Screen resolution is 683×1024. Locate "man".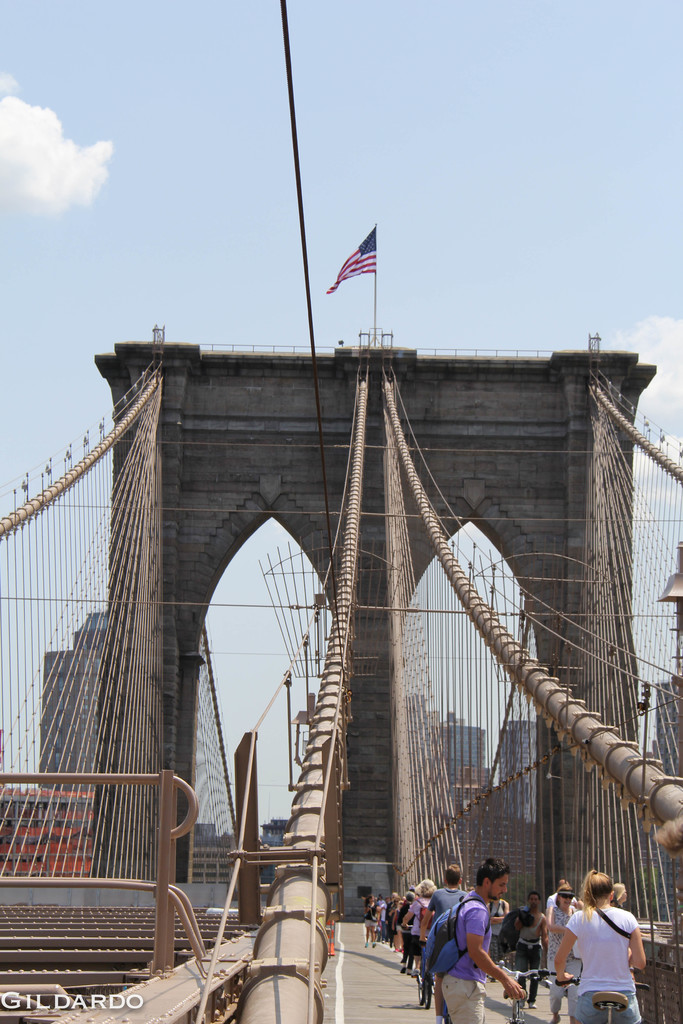
[400, 883, 527, 1016].
